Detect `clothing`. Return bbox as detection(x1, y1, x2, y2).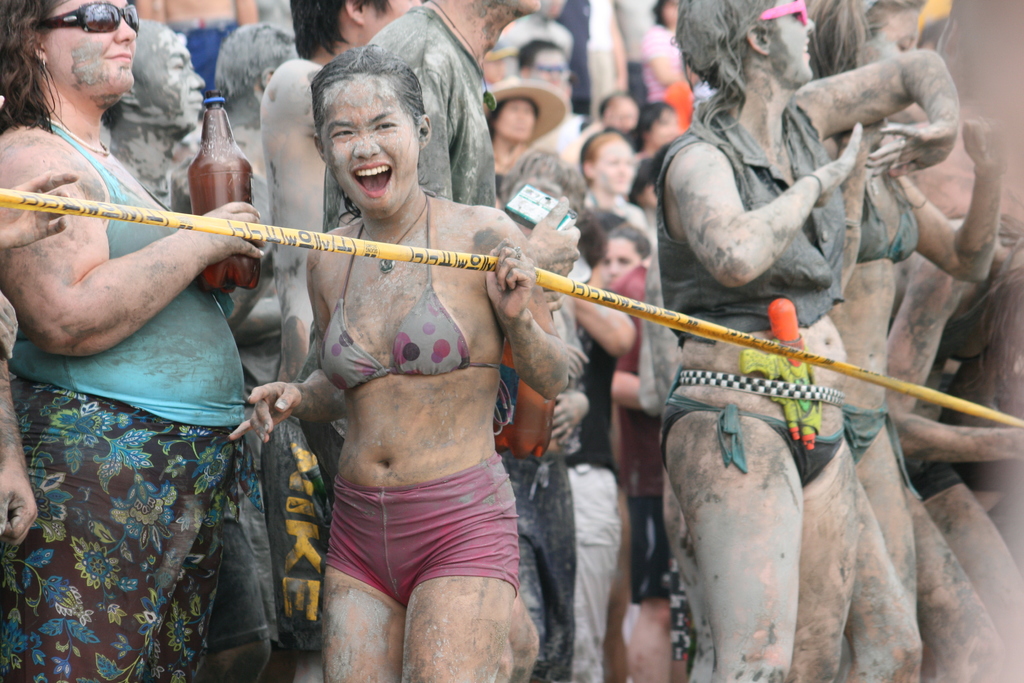
detection(323, 449, 517, 605).
